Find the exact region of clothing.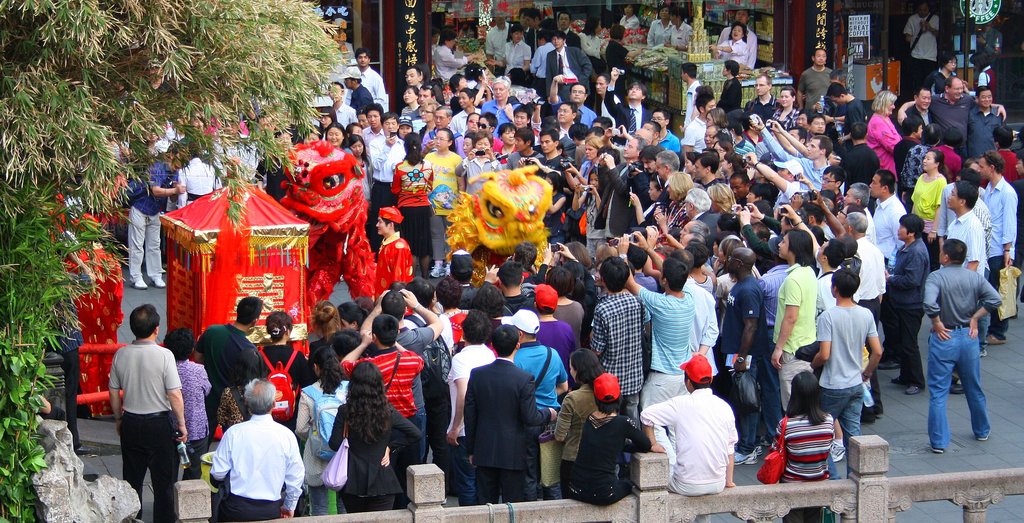
Exact region: [744,217,785,262].
